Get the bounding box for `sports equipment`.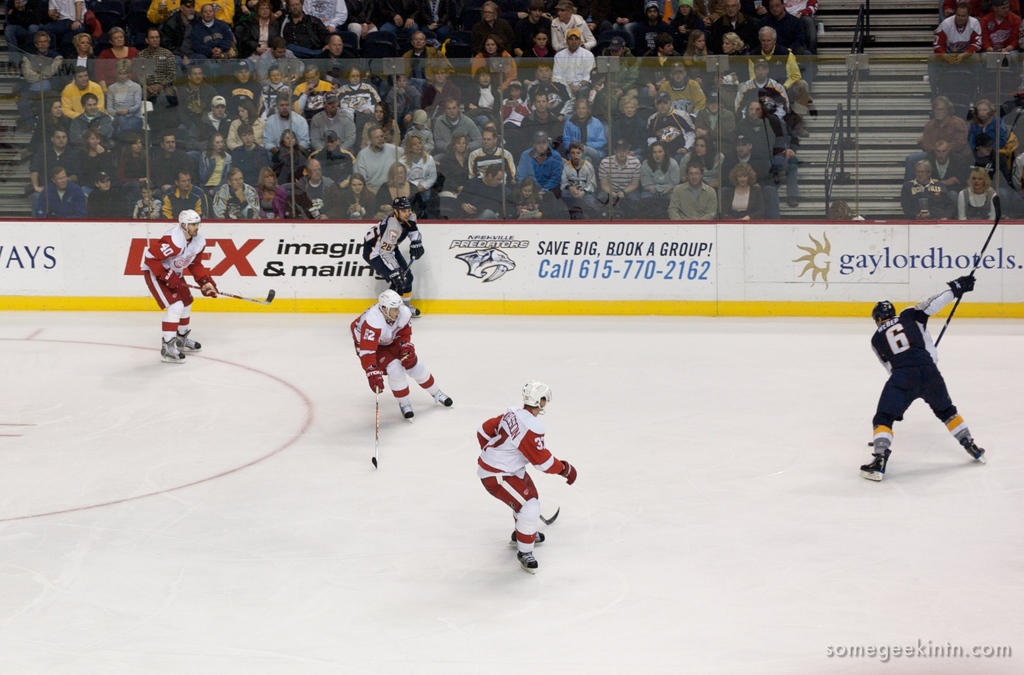
x1=390, y1=267, x2=408, y2=291.
